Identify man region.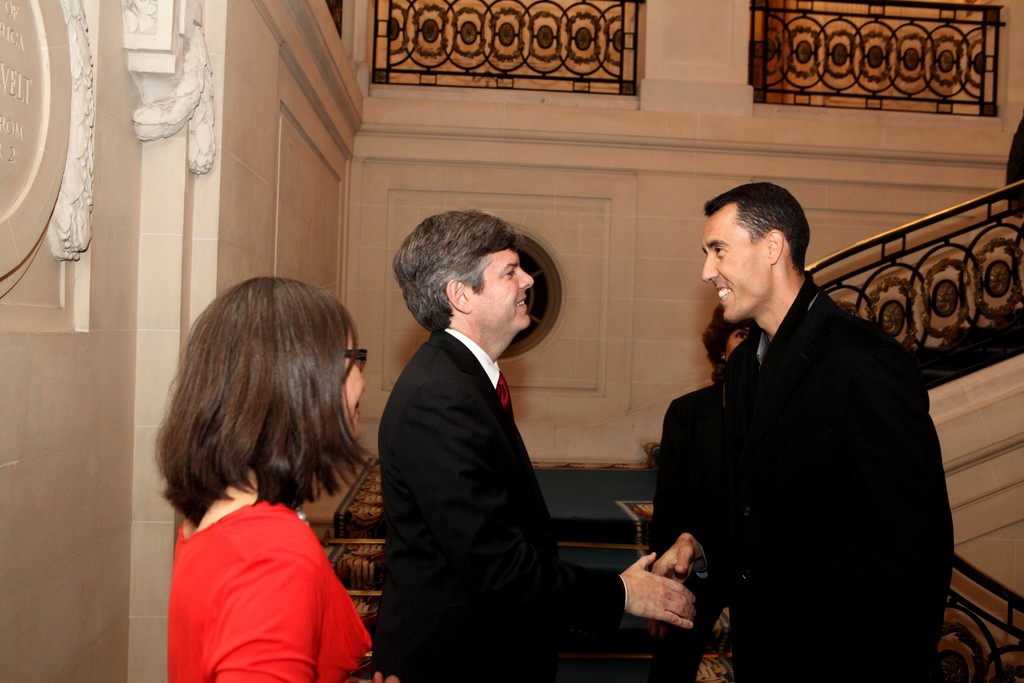
Region: select_region(380, 210, 694, 682).
